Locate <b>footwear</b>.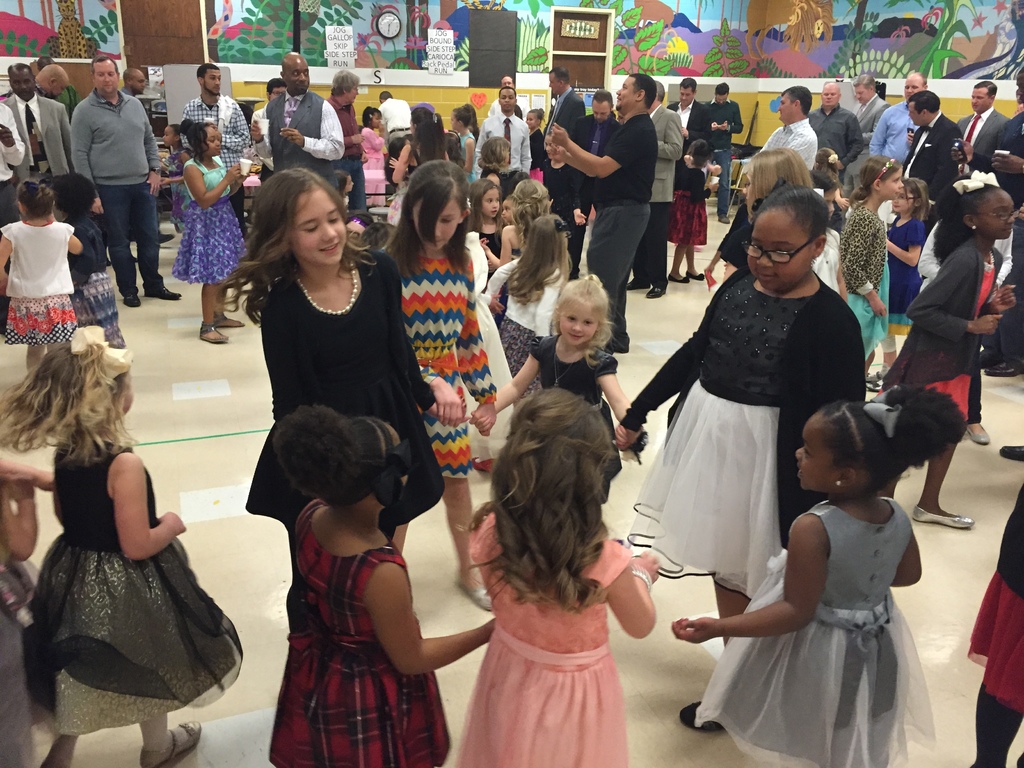
Bounding box: BBox(163, 229, 176, 246).
